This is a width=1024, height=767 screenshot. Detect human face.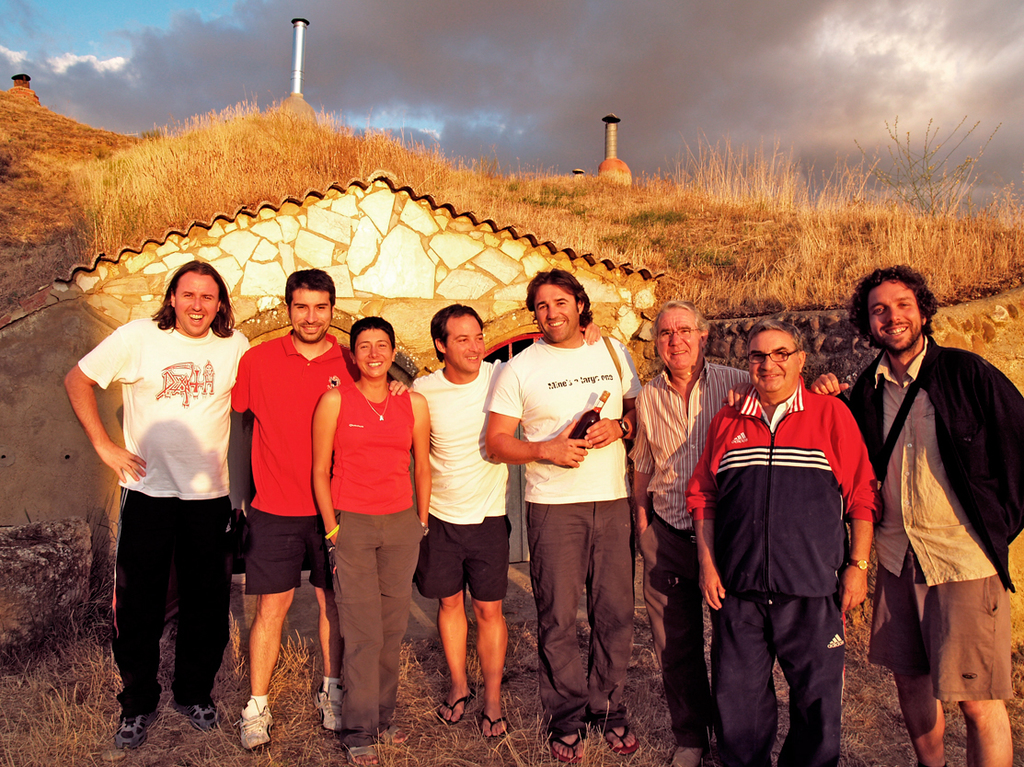
left=352, top=324, right=391, bottom=376.
